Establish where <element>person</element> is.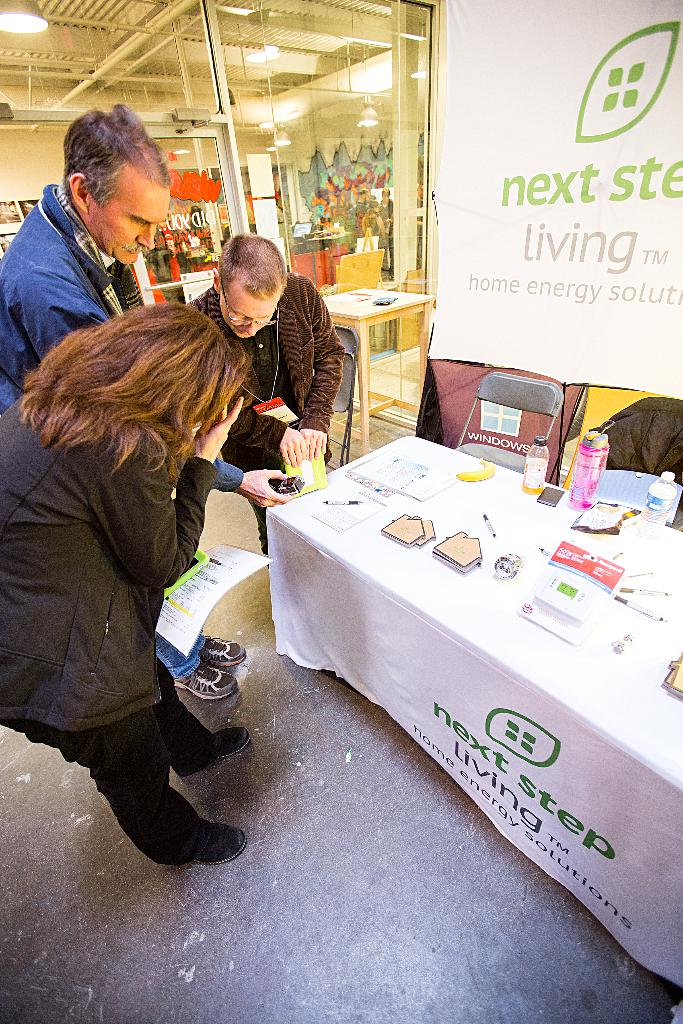
Established at box=[2, 297, 259, 865].
